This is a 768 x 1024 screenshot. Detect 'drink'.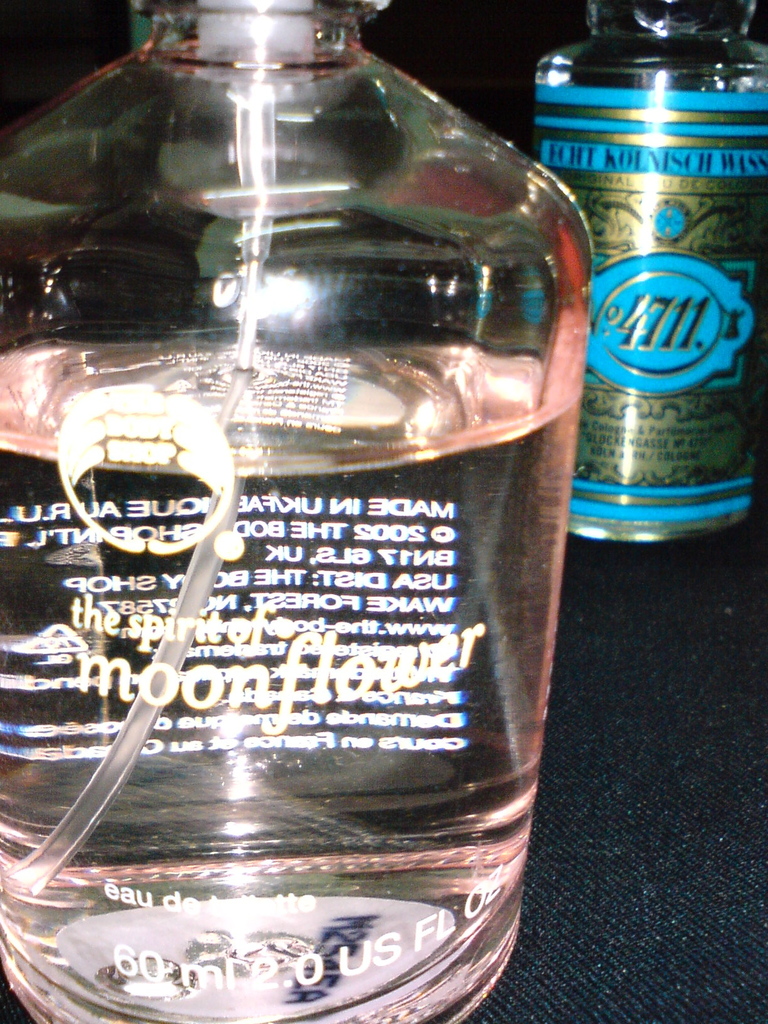
[0,346,585,1023].
